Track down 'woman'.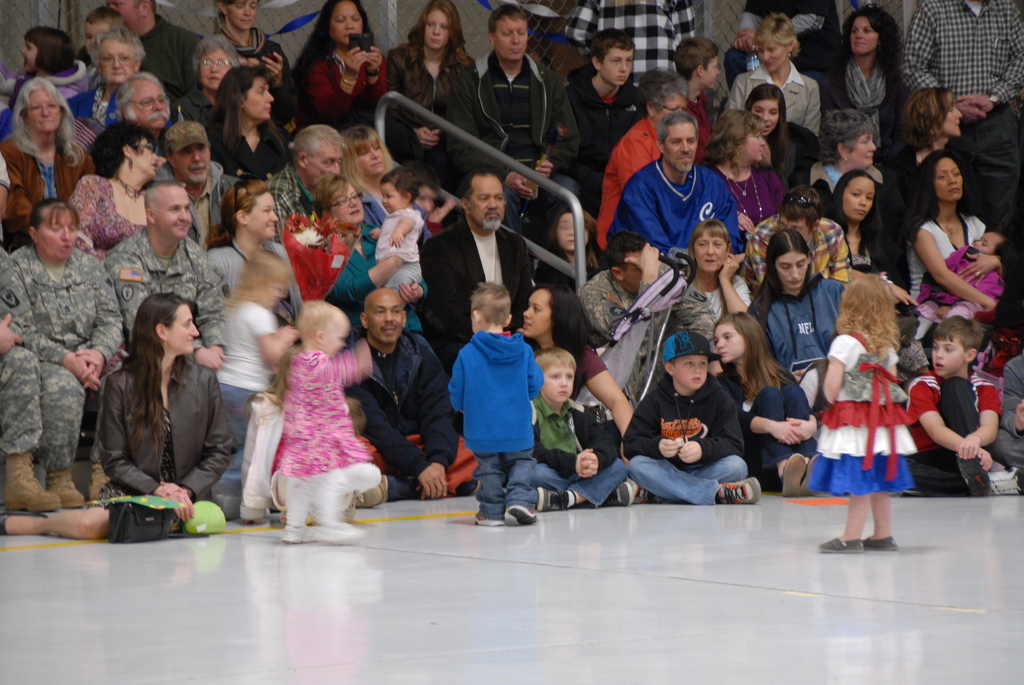
Tracked to box=[314, 117, 445, 266].
